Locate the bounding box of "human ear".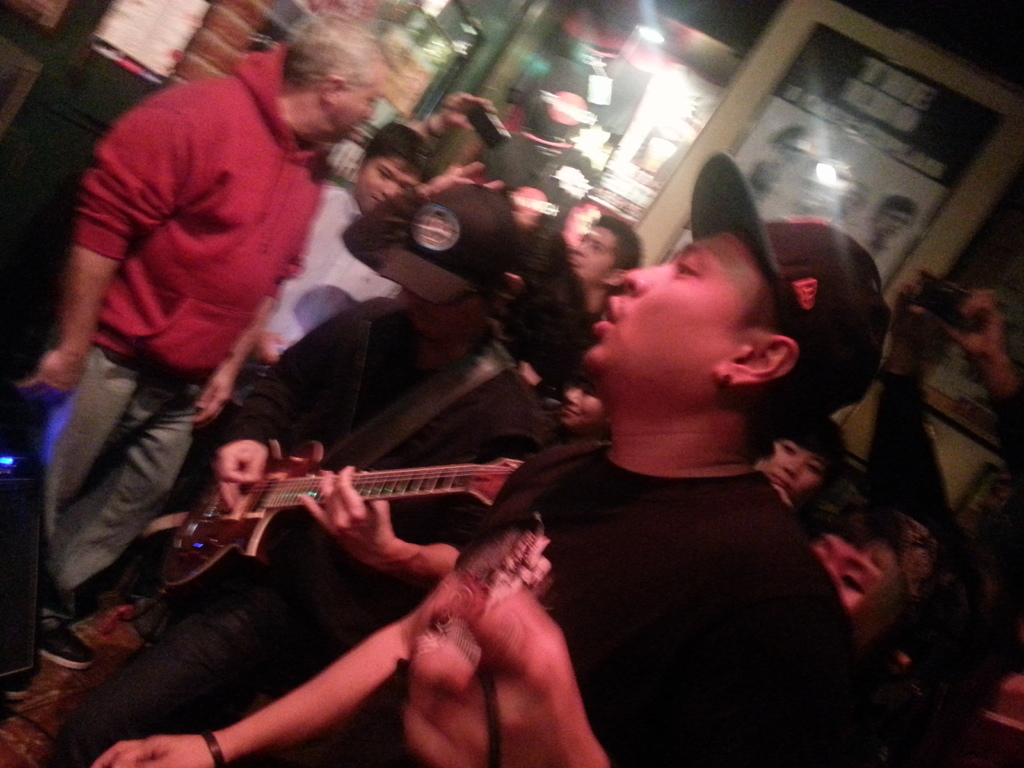
Bounding box: (602,268,627,284).
